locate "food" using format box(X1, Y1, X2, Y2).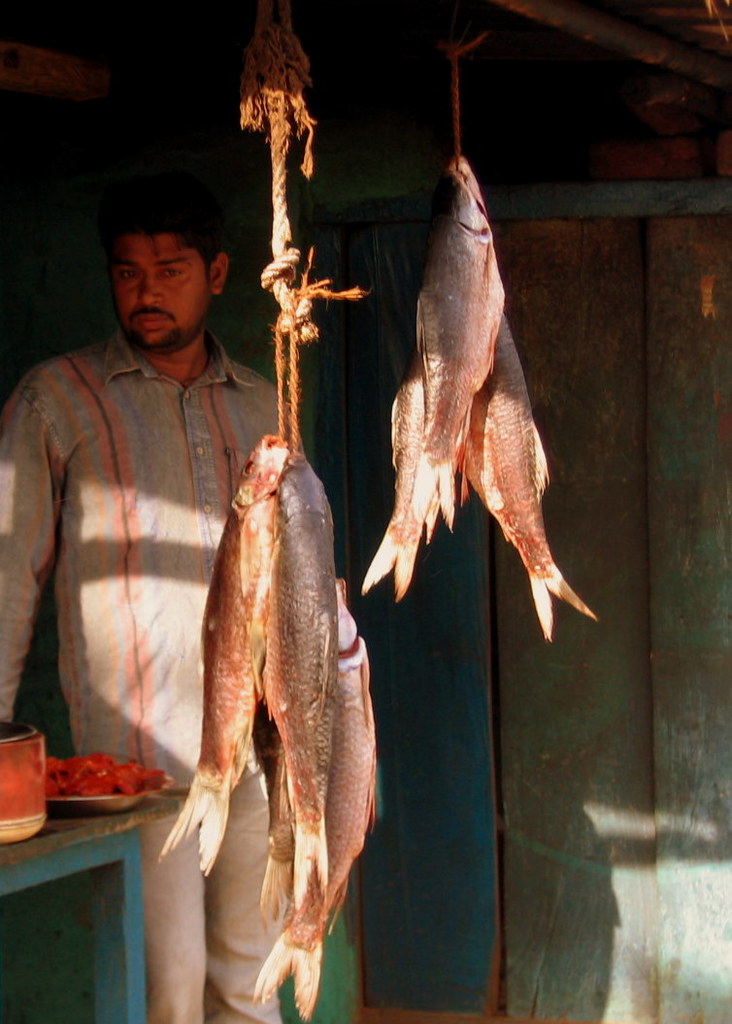
box(362, 147, 599, 644).
